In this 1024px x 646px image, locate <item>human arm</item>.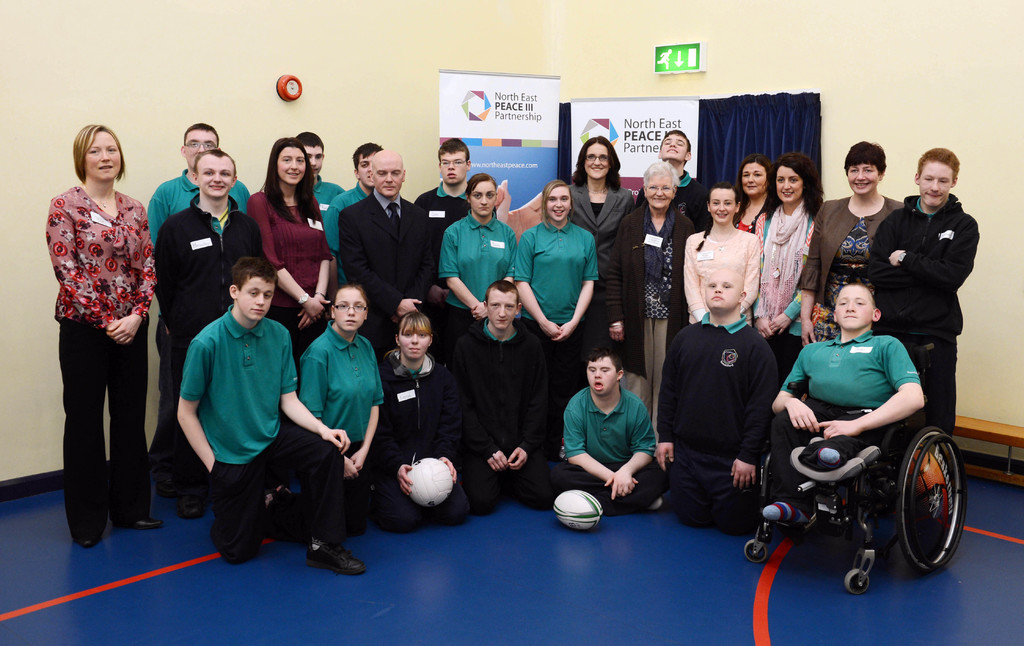
Bounding box: 778:289:796:323.
